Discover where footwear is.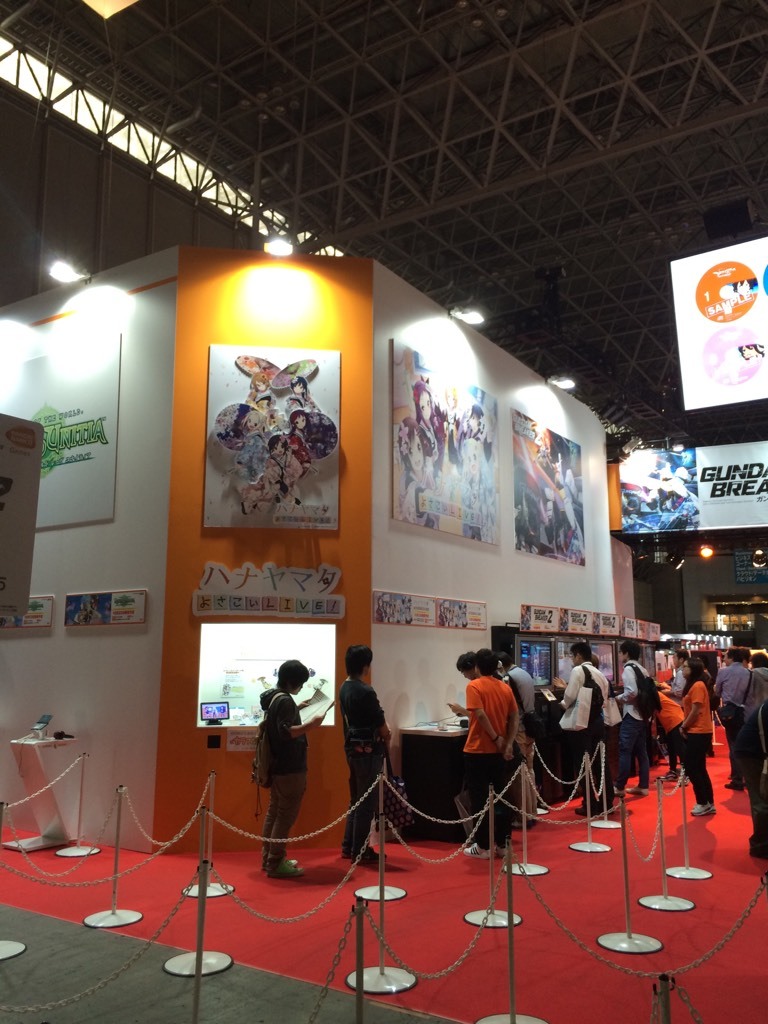
Discovered at (654,767,677,780).
